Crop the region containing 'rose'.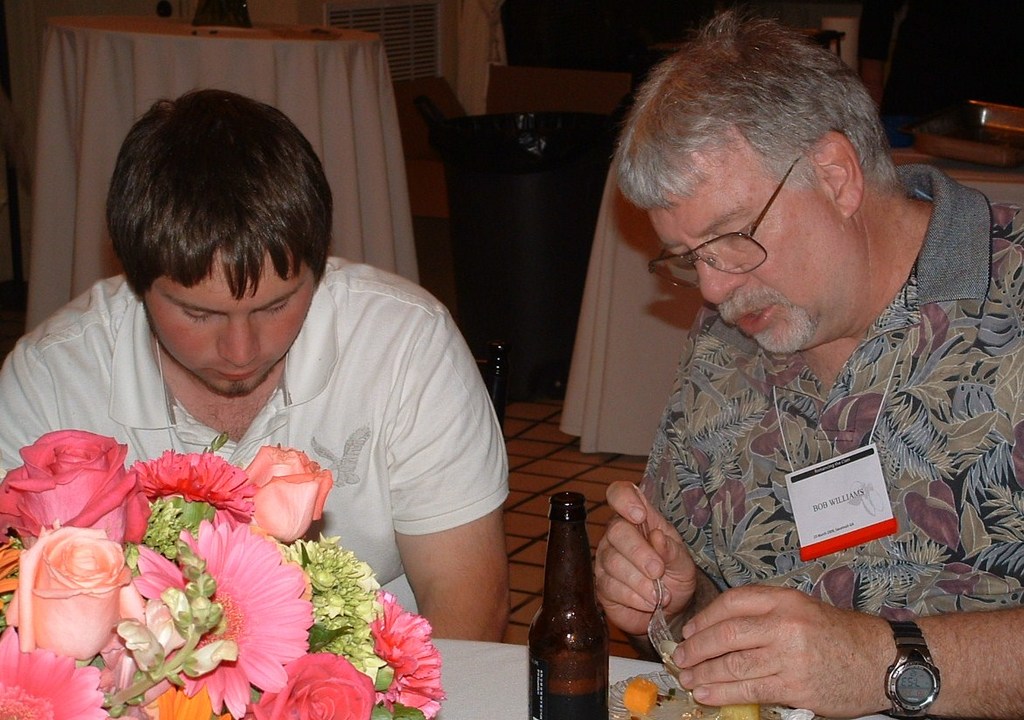
Crop region: 242 444 336 542.
